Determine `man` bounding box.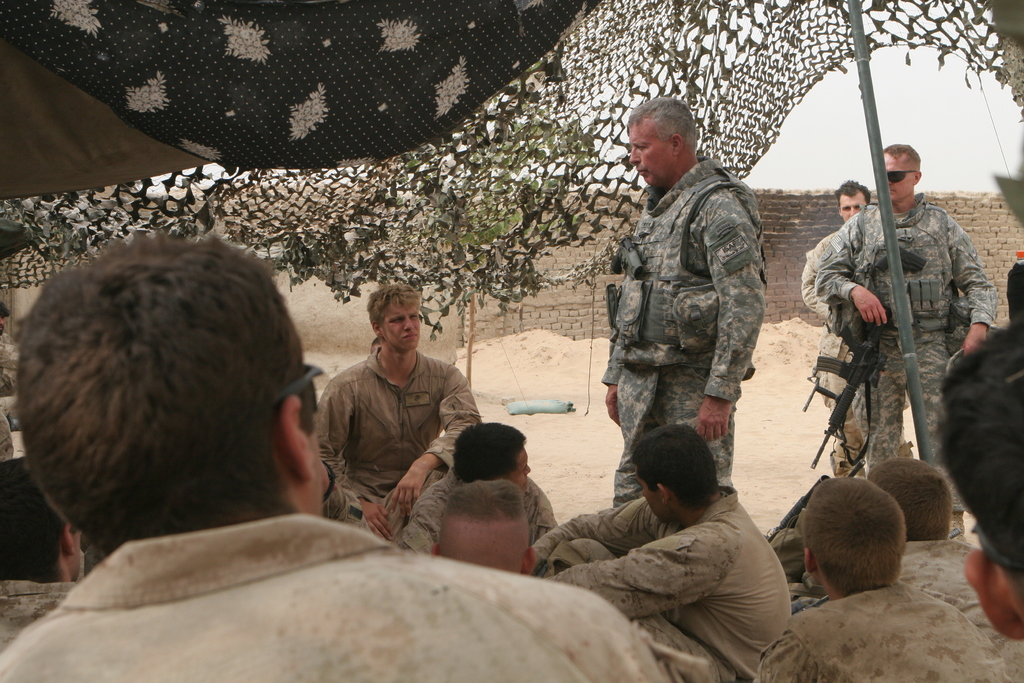
Determined: locate(399, 416, 559, 554).
